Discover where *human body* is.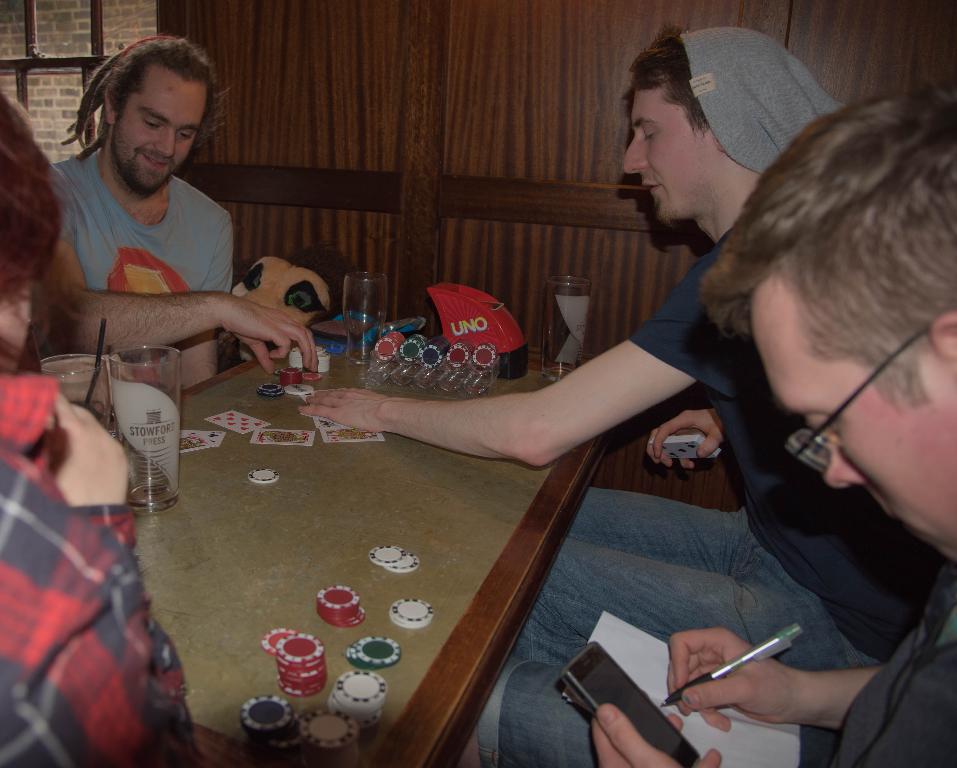
Discovered at bbox(48, 54, 267, 362).
